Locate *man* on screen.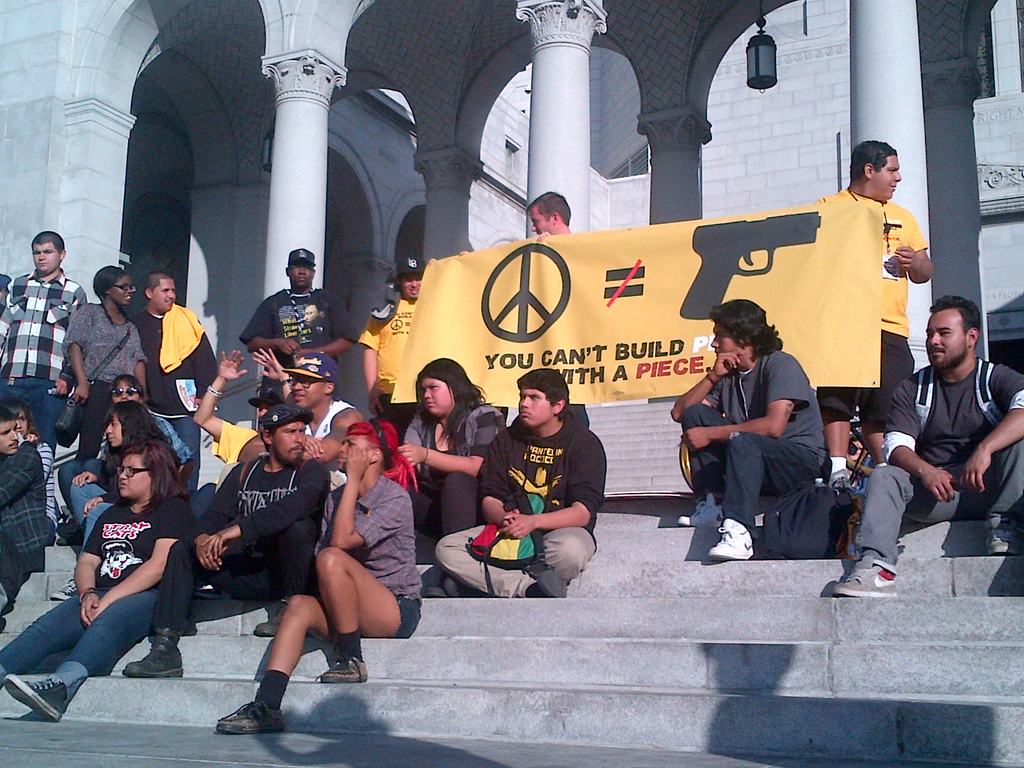
On screen at 129,271,223,495.
